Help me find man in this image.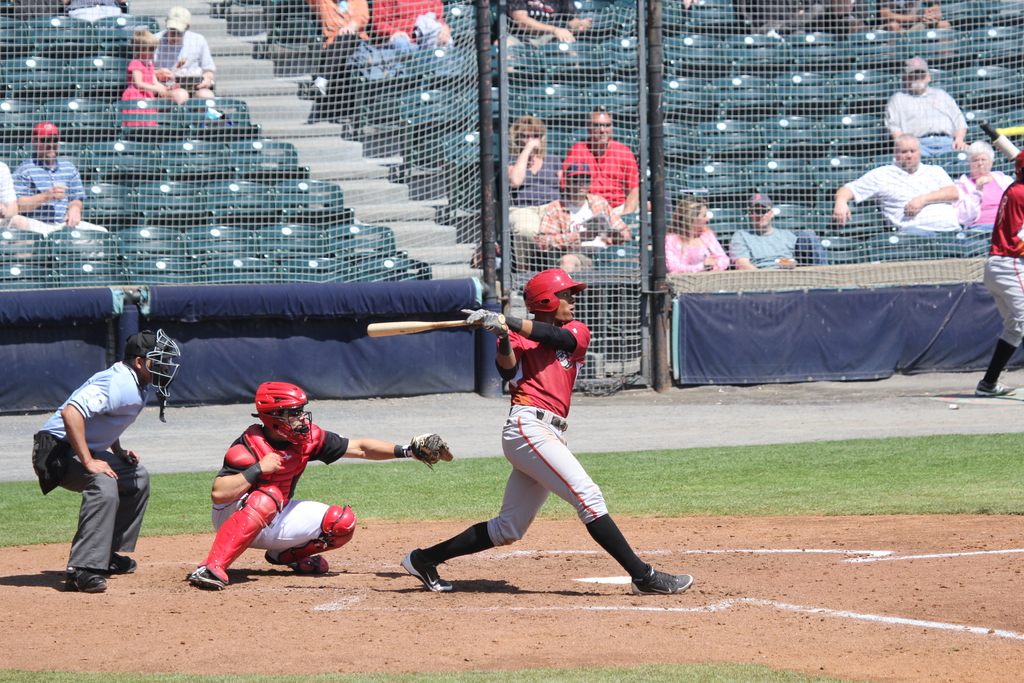
Found it: {"left": 882, "top": 51, "right": 968, "bottom": 161}.
